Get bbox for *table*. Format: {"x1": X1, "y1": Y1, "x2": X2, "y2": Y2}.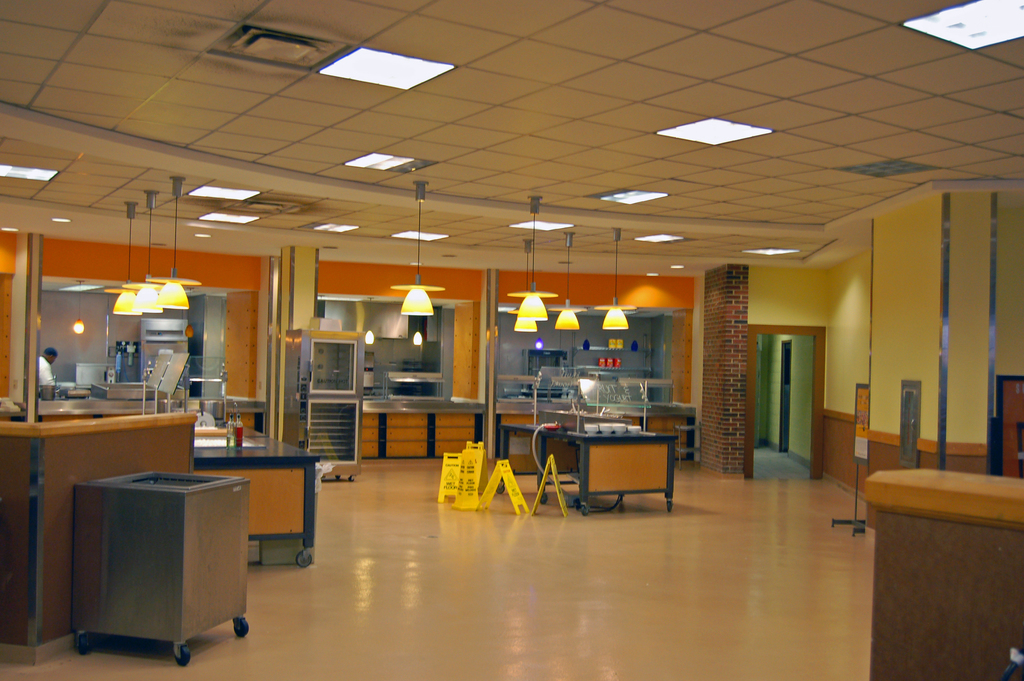
{"x1": 195, "y1": 423, "x2": 326, "y2": 570}.
